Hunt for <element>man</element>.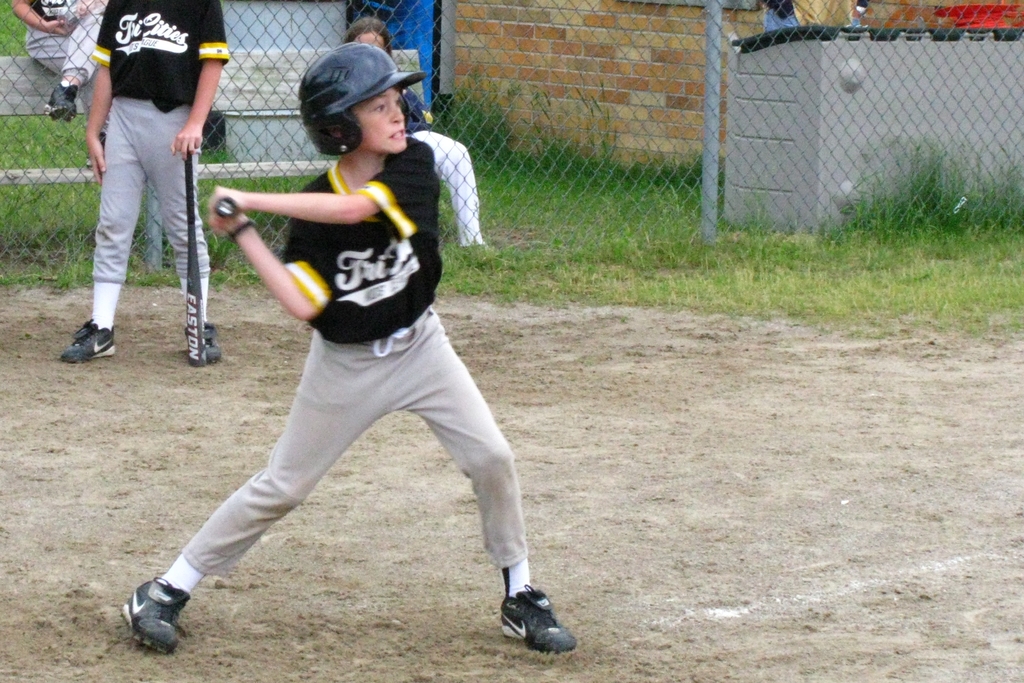
Hunted down at <bbox>11, 0, 113, 171</bbox>.
